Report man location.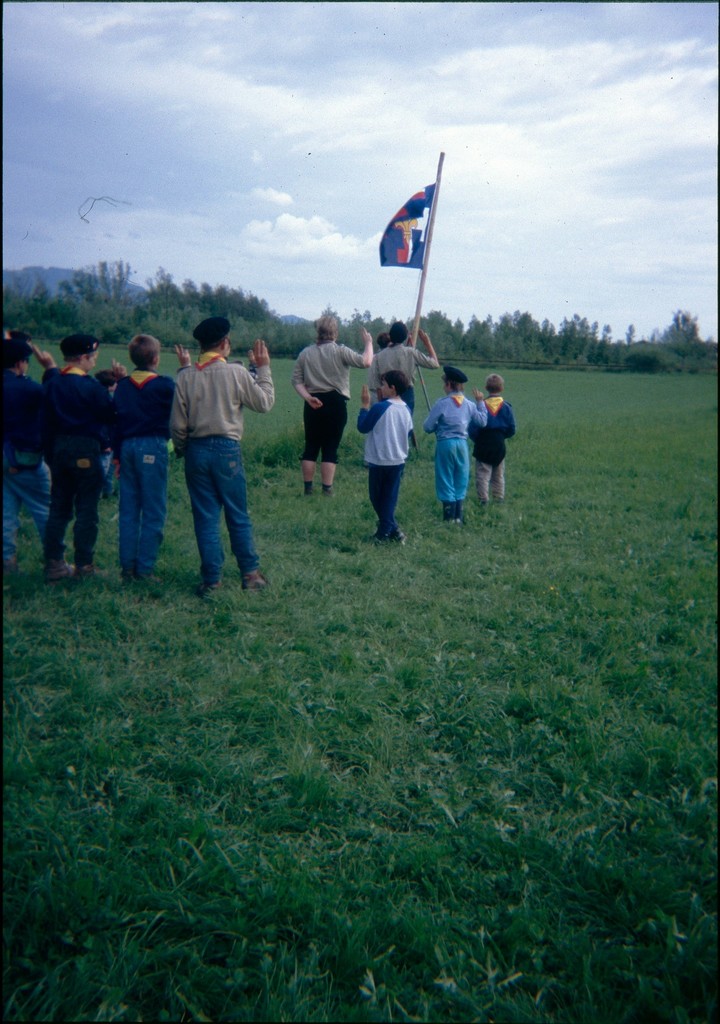
Report: Rect(370, 320, 438, 416).
